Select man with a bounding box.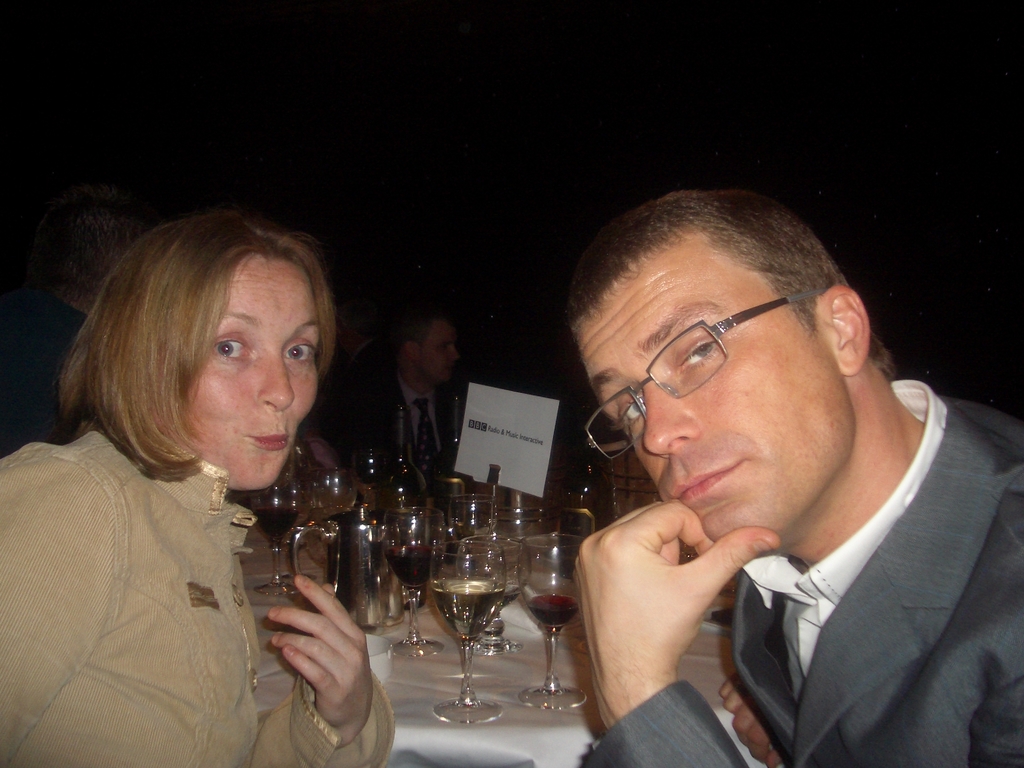
crop(352, 304, 472, 493).
